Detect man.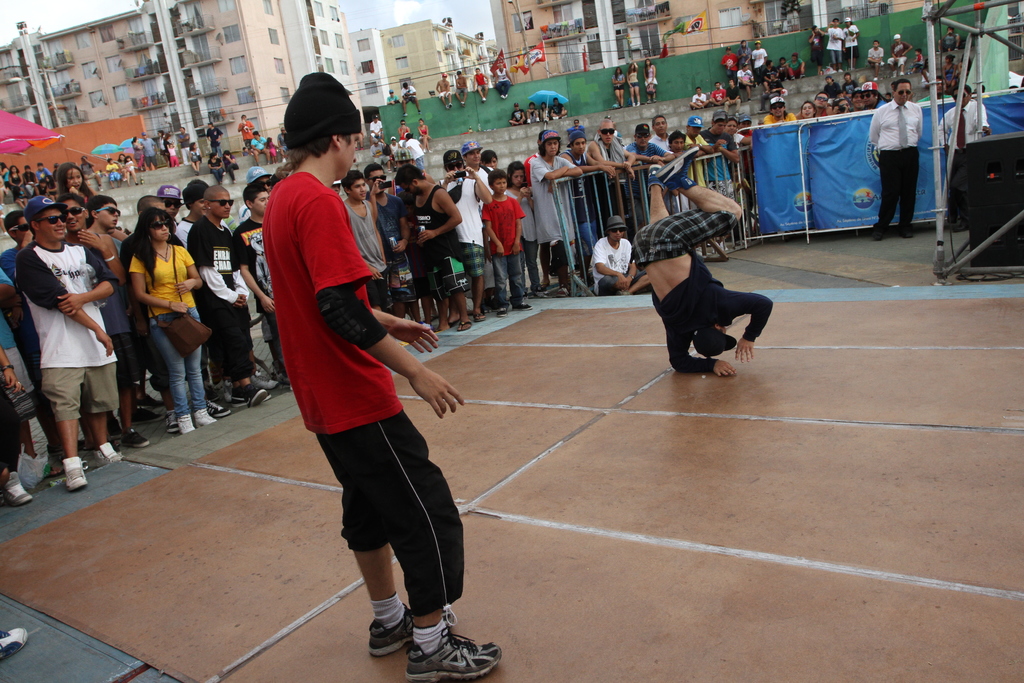
Detected at 524:130:553:281.
